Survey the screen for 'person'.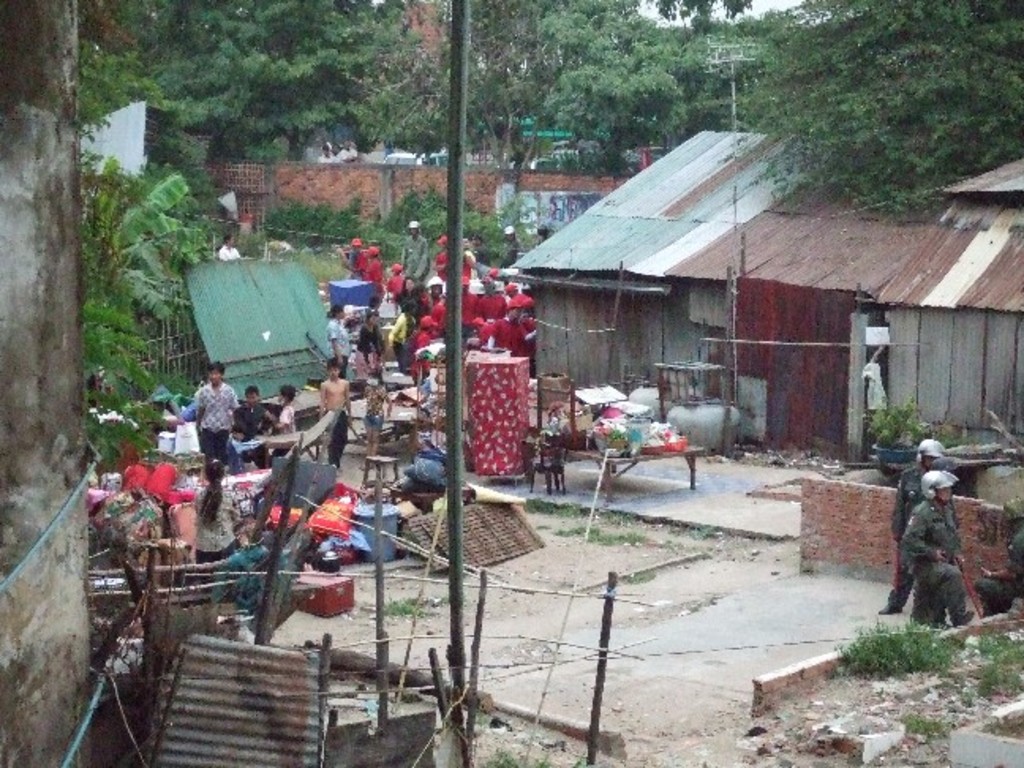
Survey found: bbox(256, 387, 296, 479).
